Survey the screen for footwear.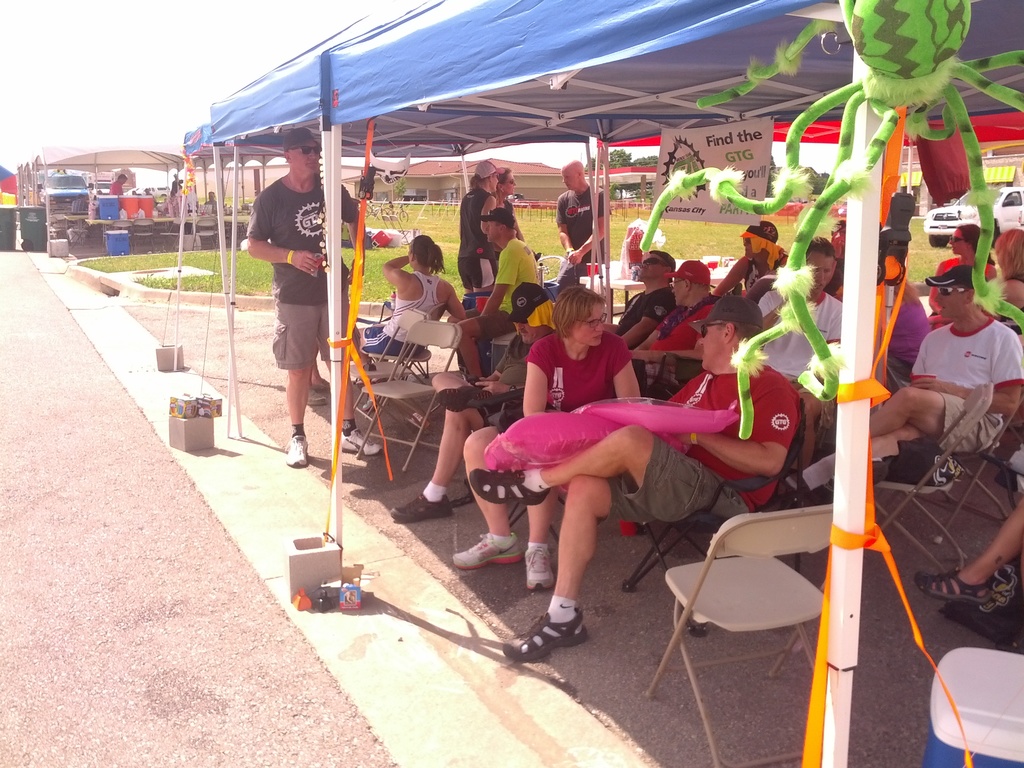
Survey found: BBox(285, 436, 310, 467).
